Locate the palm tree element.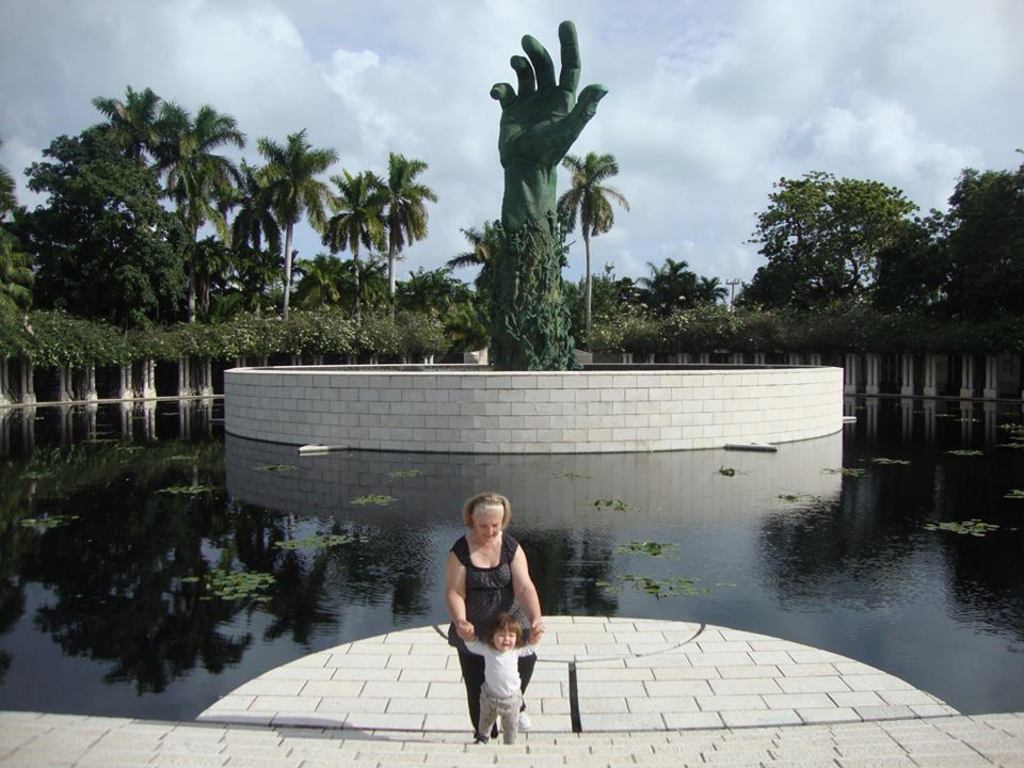
Element bbox: (556,151,629,336).
